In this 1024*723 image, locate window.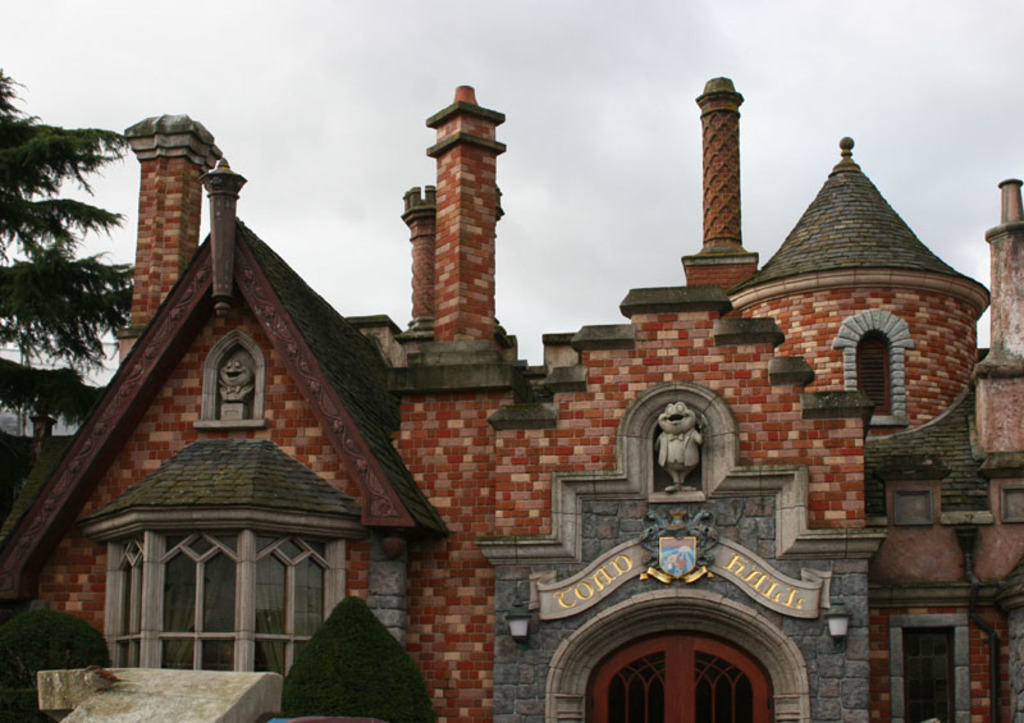
Bounding box: <region>896, 619, 959, 722</region>.
